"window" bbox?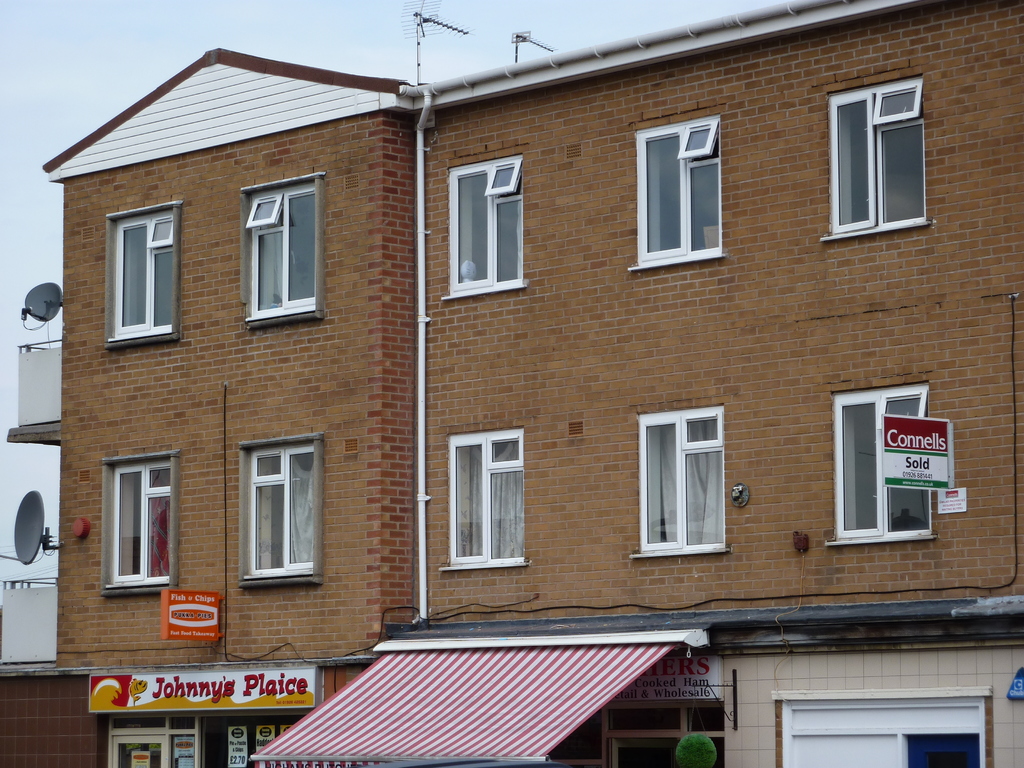
bbox(820, 74, 929, 243)
